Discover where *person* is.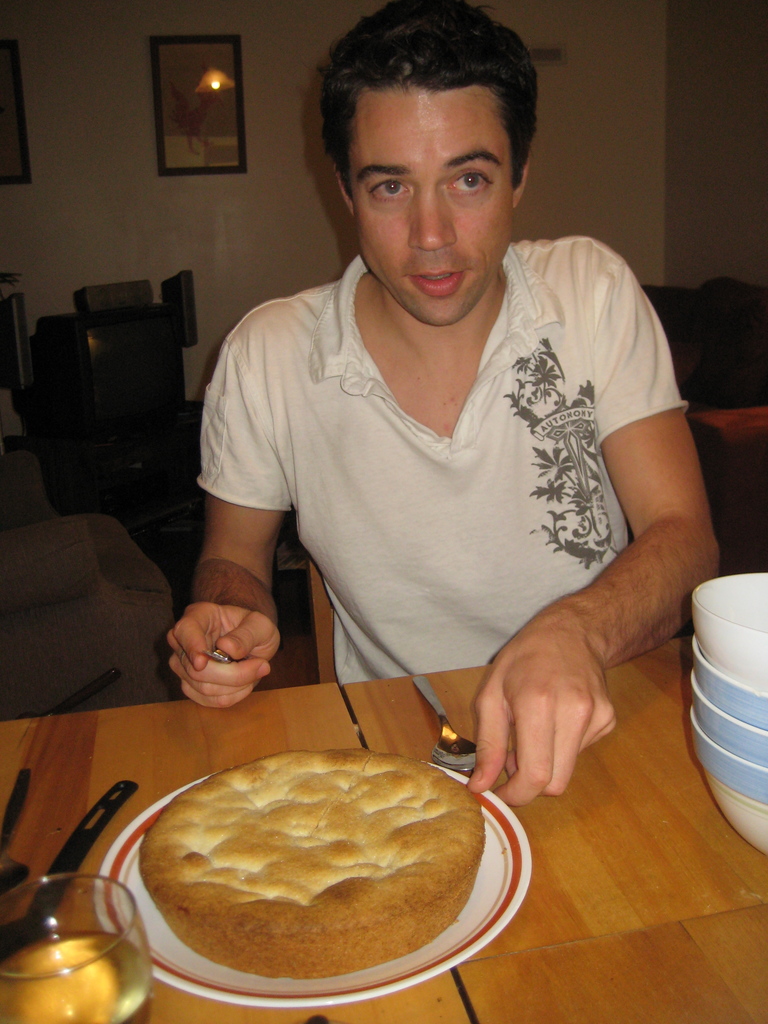
Discovered at region(161, 0, 721, 815).
